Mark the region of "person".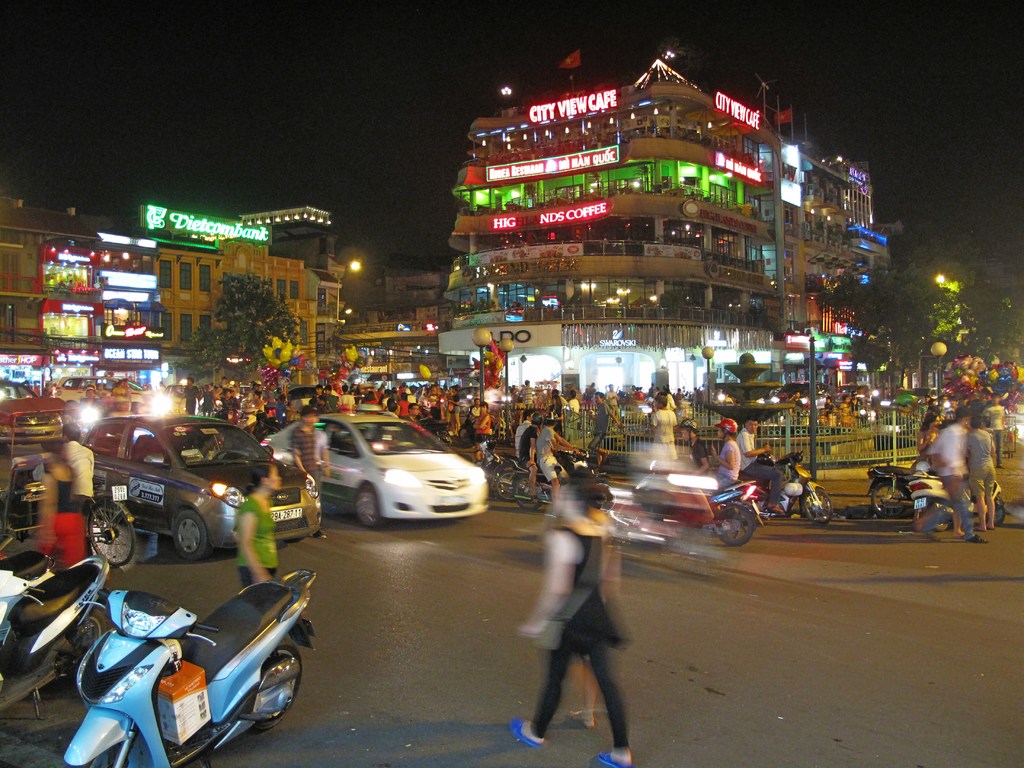
Region: x1=472, y1=403, x2=499, y2=452.
